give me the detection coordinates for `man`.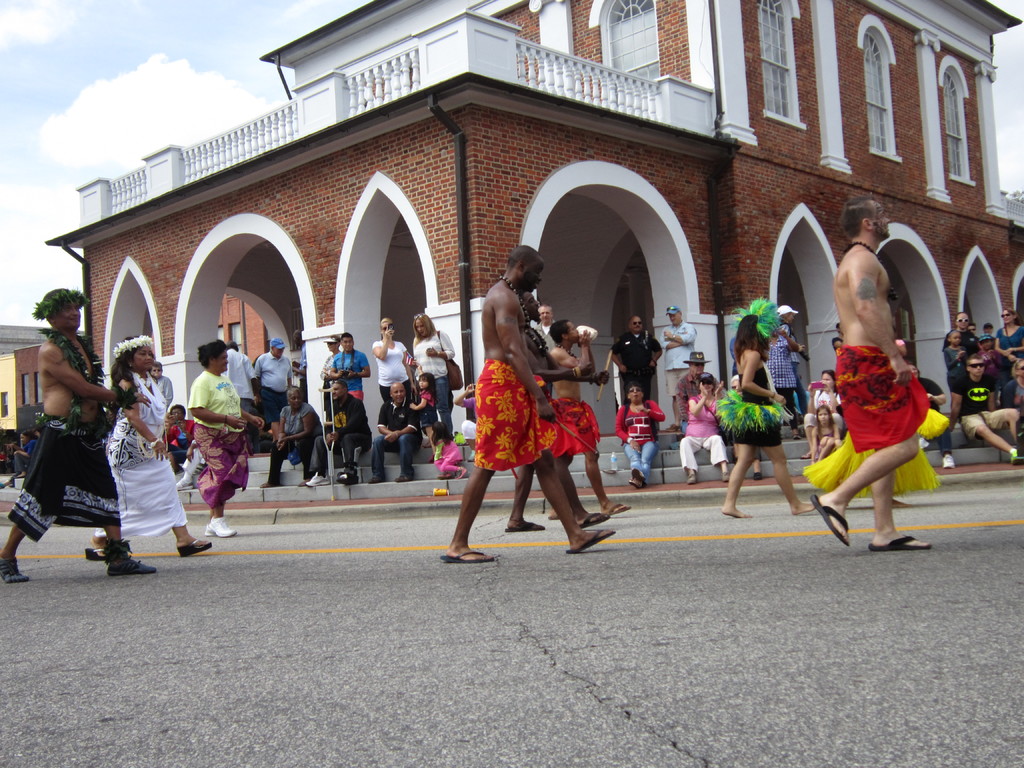
bbox=(222, 341, 260, 447).
